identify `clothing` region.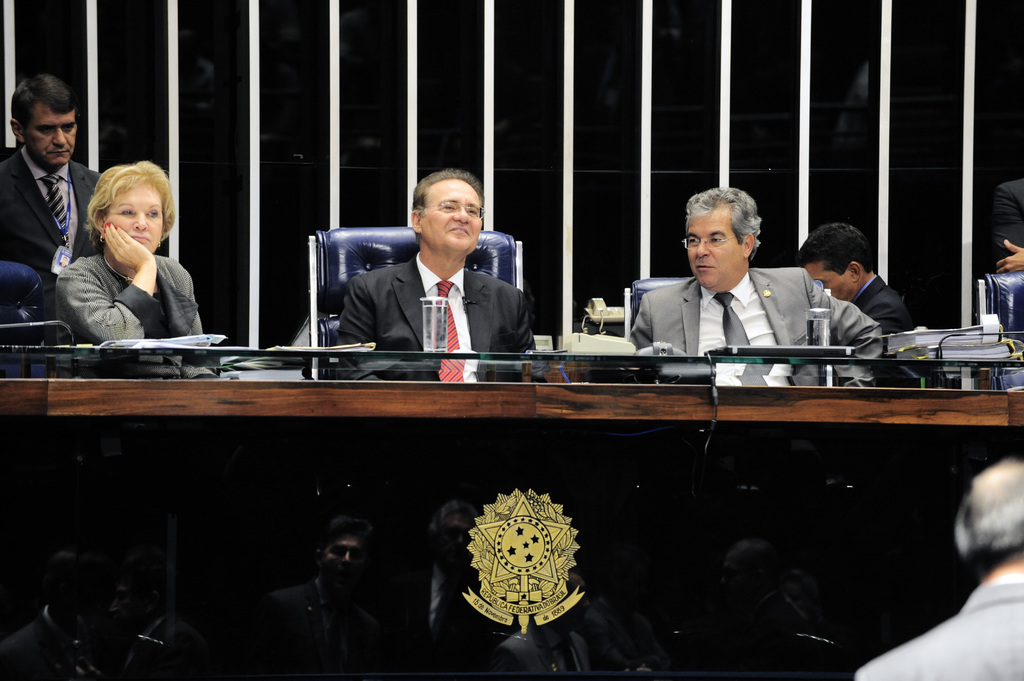
Region: <bbox>992, 172, 1023, 275</bbox>.
